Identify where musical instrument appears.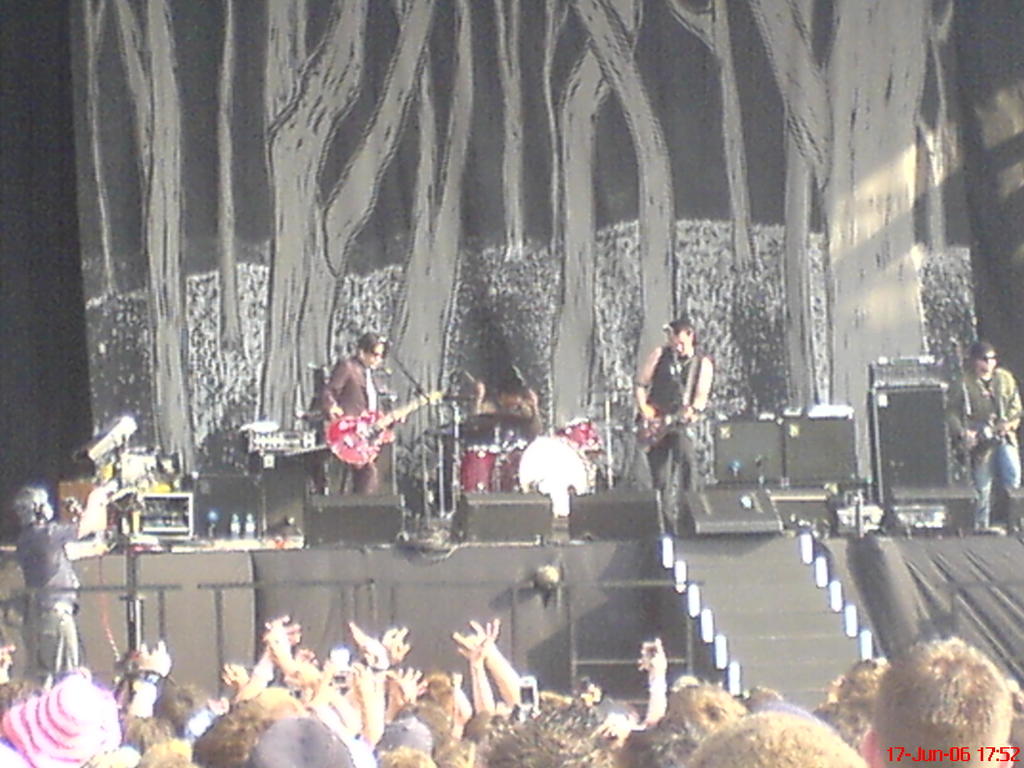
Appears at 950 400 1023 462.
